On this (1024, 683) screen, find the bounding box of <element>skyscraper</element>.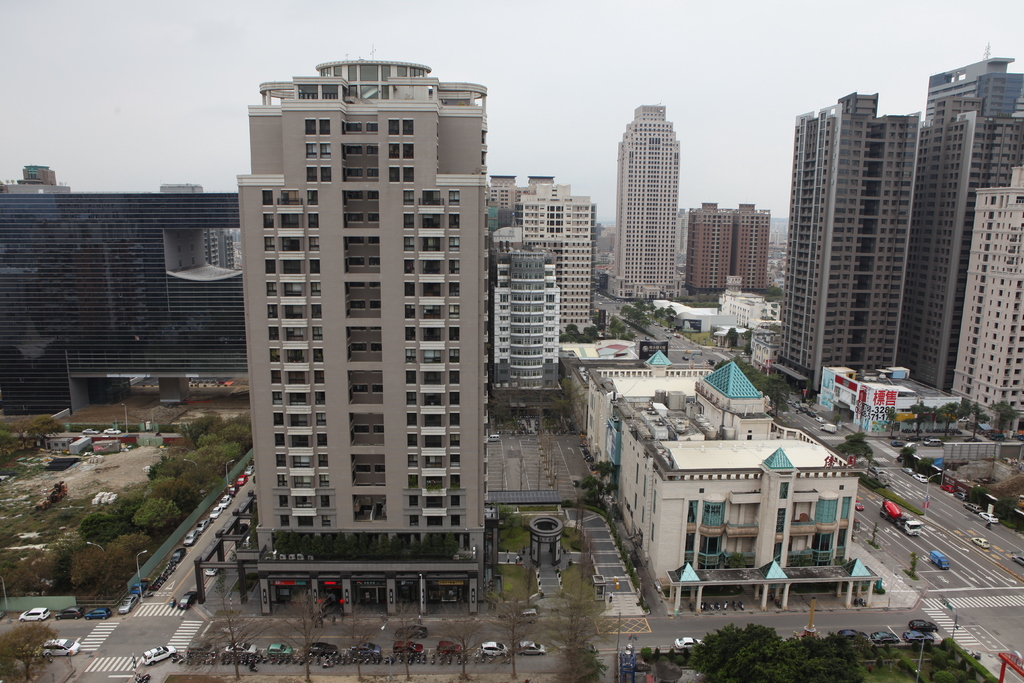
Bounding box: (left=0, top=158, right=236, bottom=419).
